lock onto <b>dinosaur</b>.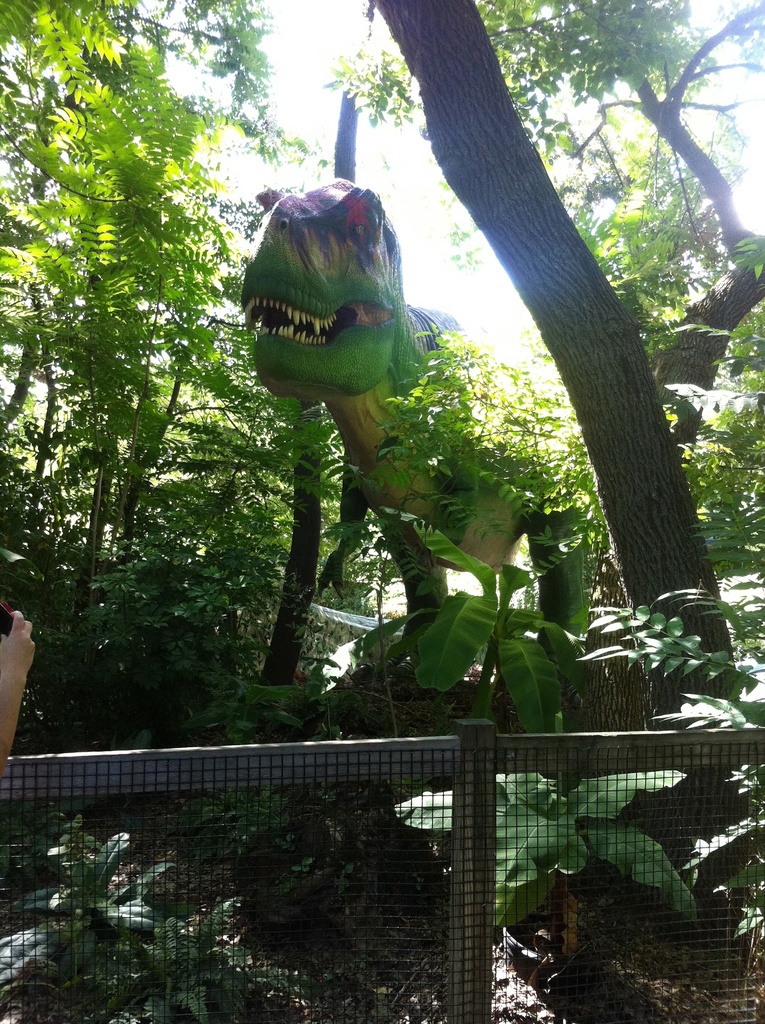
Locked: [left=225, top=184, right=602, bottom=725].
